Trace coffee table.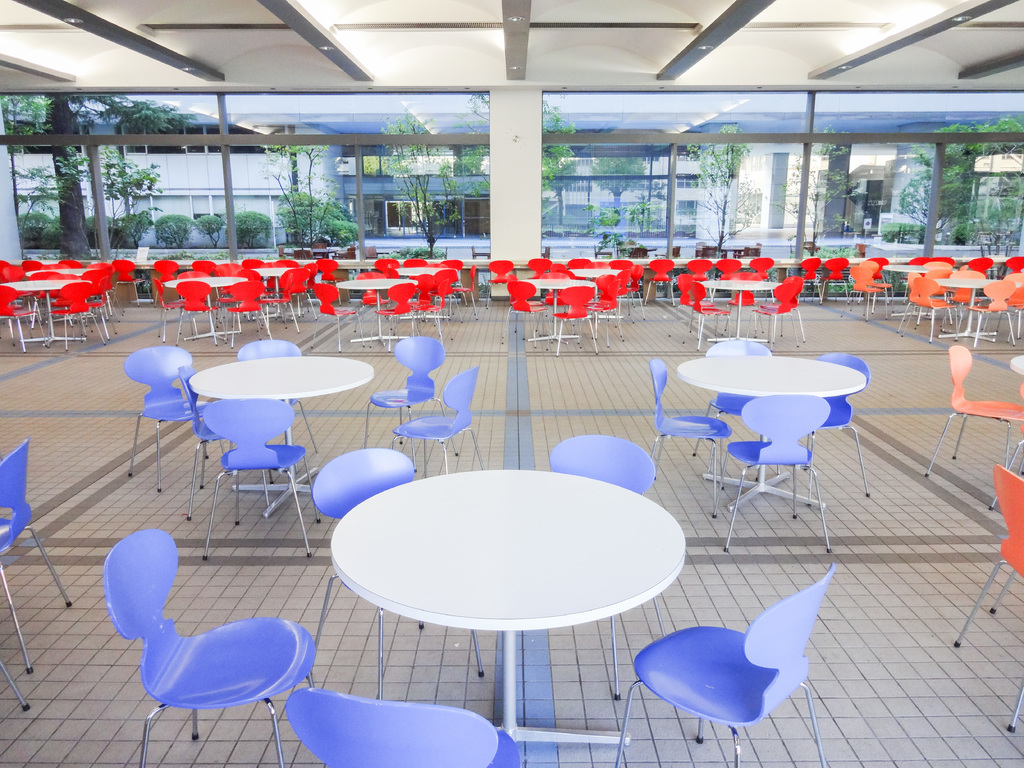
Traced to bbox(570, 266, 620, 283).
